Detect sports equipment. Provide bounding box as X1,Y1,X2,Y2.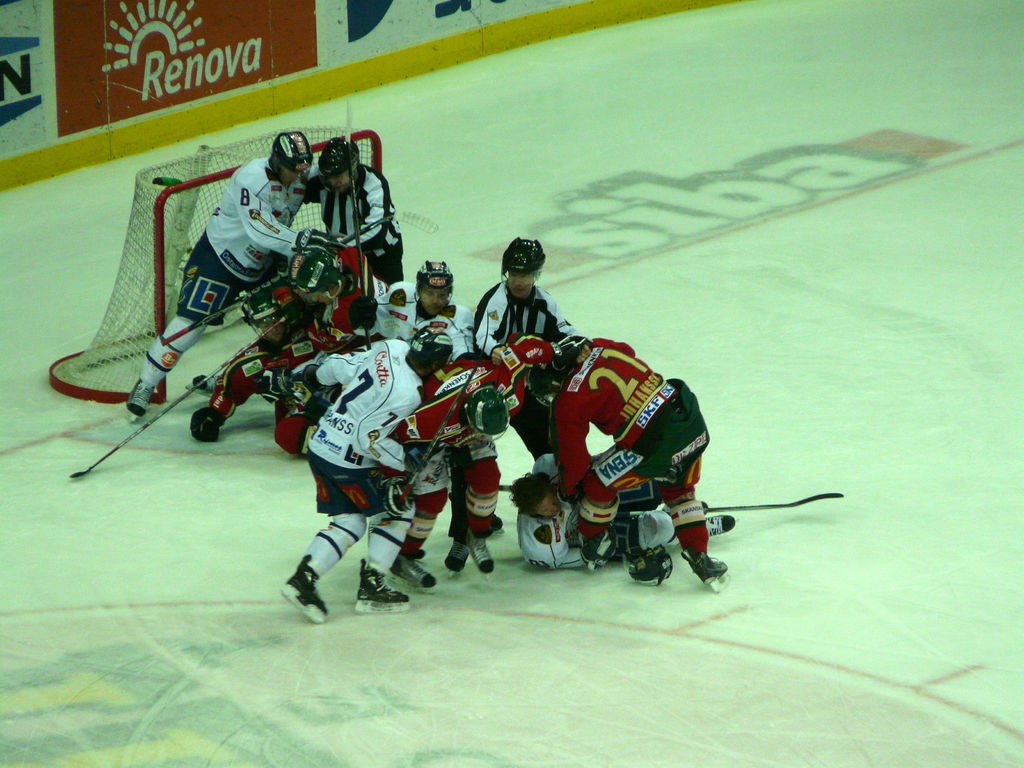
441,538,477,566.
